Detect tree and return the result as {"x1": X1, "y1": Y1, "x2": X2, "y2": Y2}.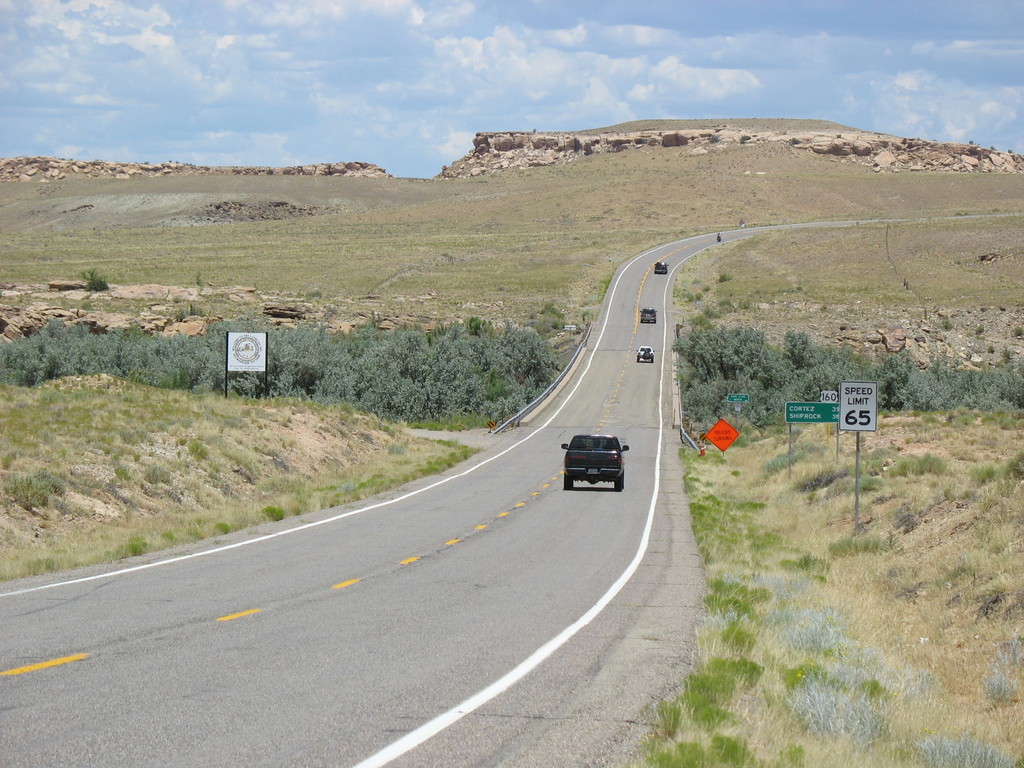
{"x1": 780, "y1": 328, "x2": 811, "y2": 371}.
